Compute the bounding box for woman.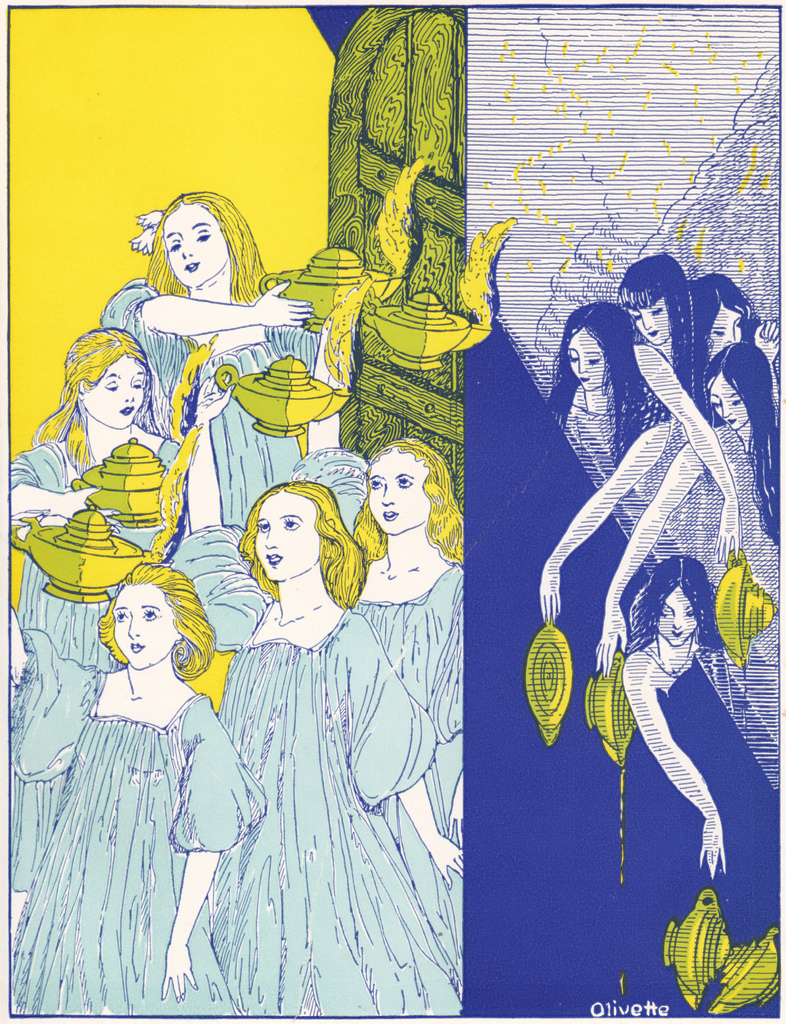
locate(546, 316, 725, 554).
